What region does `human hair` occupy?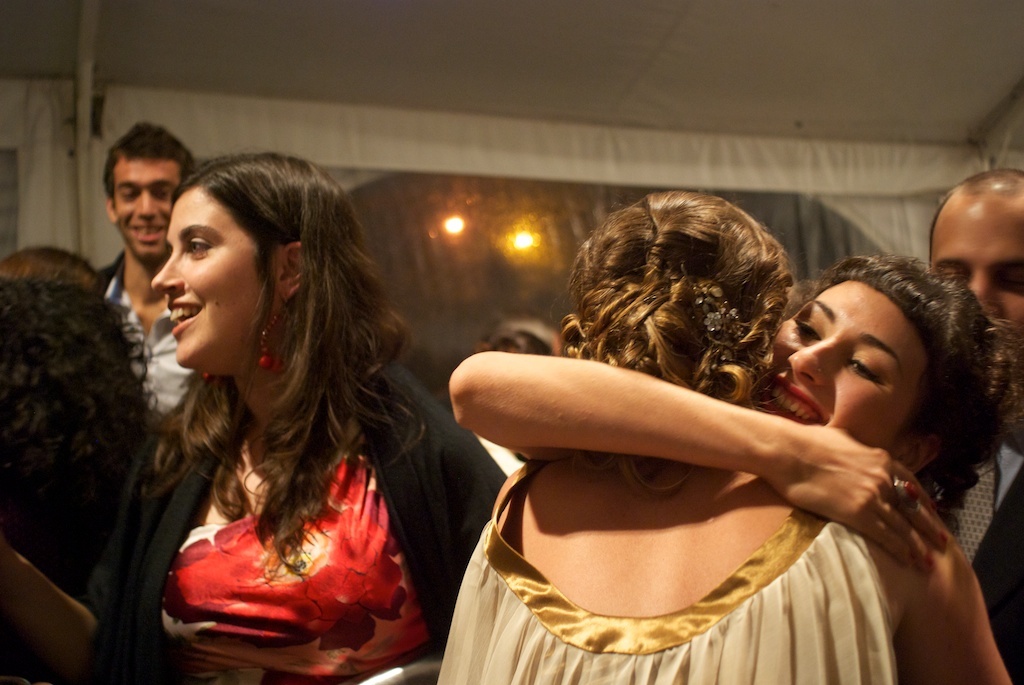
rect(547, 182, 811, 472).
